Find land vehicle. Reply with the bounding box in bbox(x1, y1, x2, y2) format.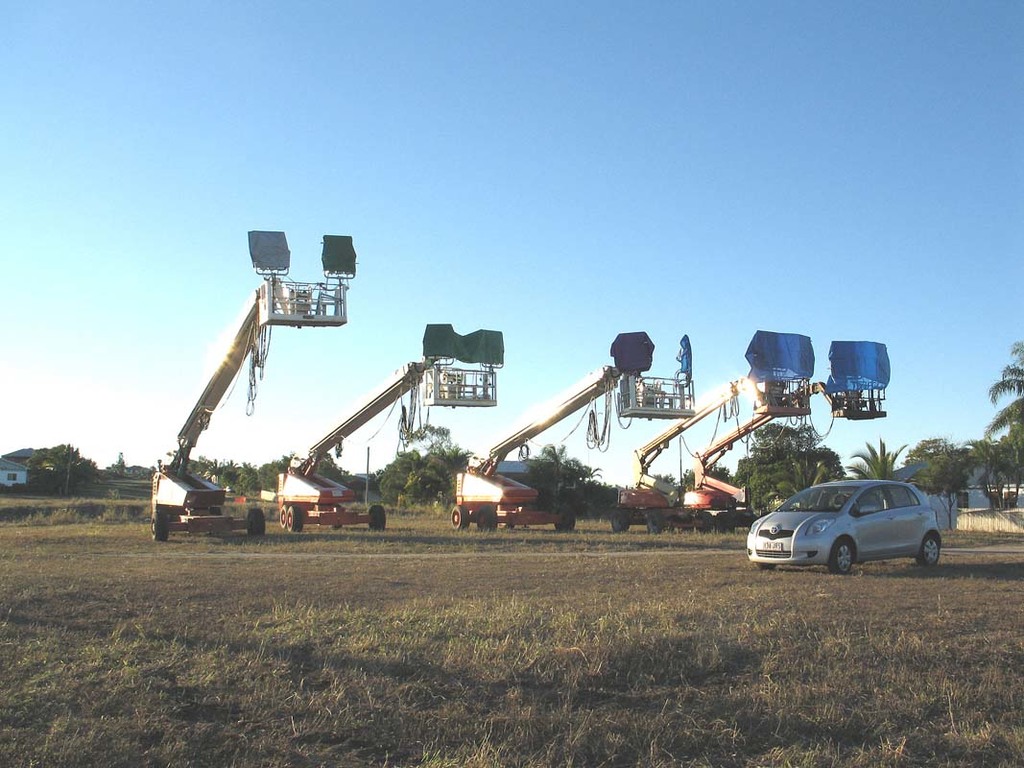
bbox(750, 468, 962, 575).
